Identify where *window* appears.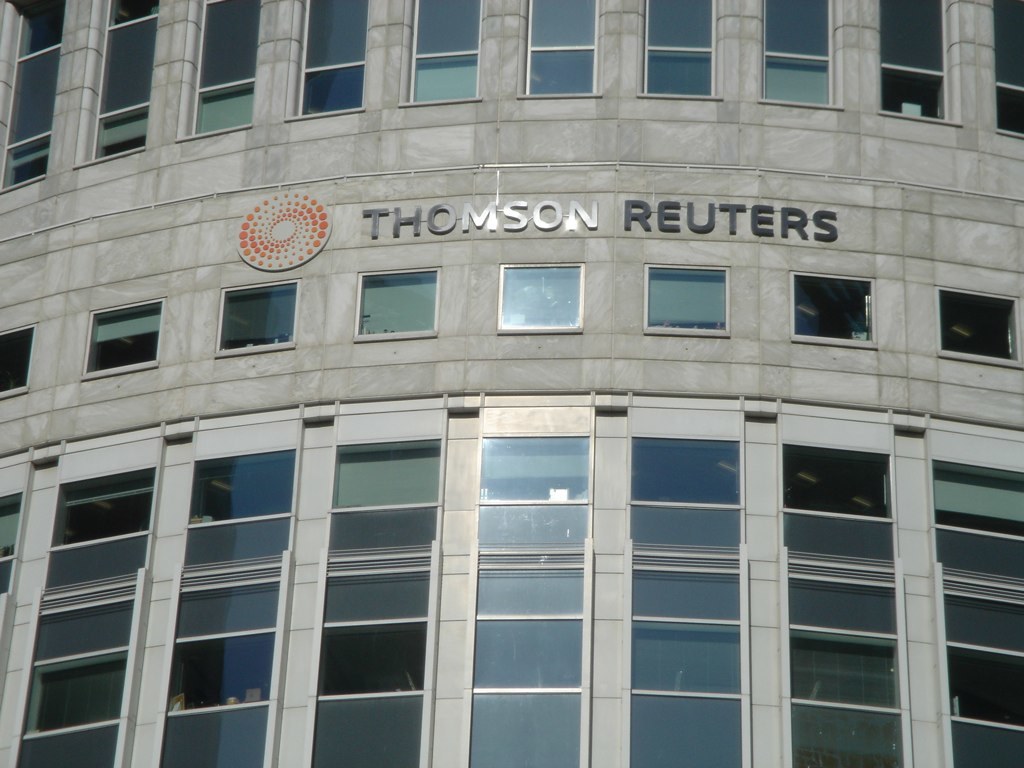
Appears at [left=927, top=284, right=1023, bottom=365].
